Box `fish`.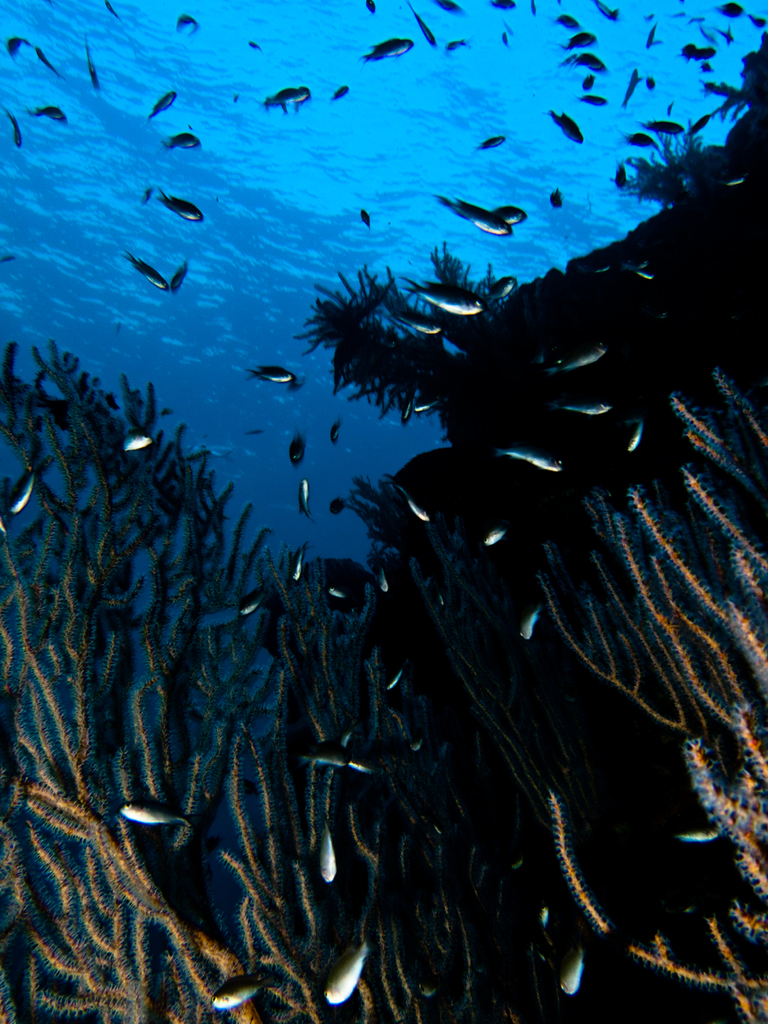
region(296, 476, 315, 515).
